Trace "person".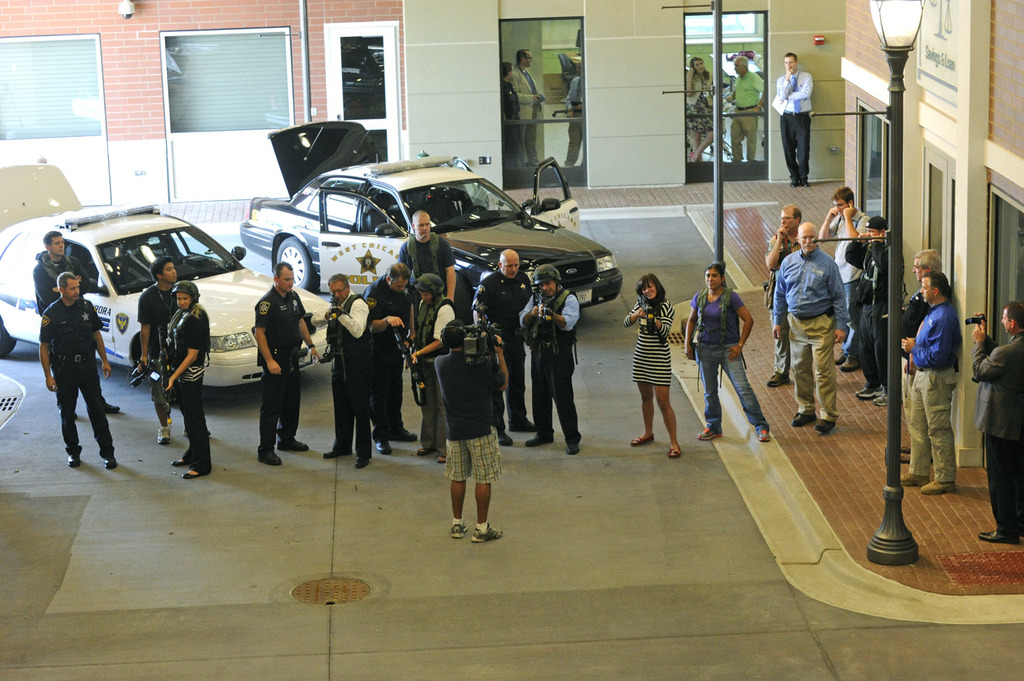
Traced to detection(762, 204, 810, 393).
